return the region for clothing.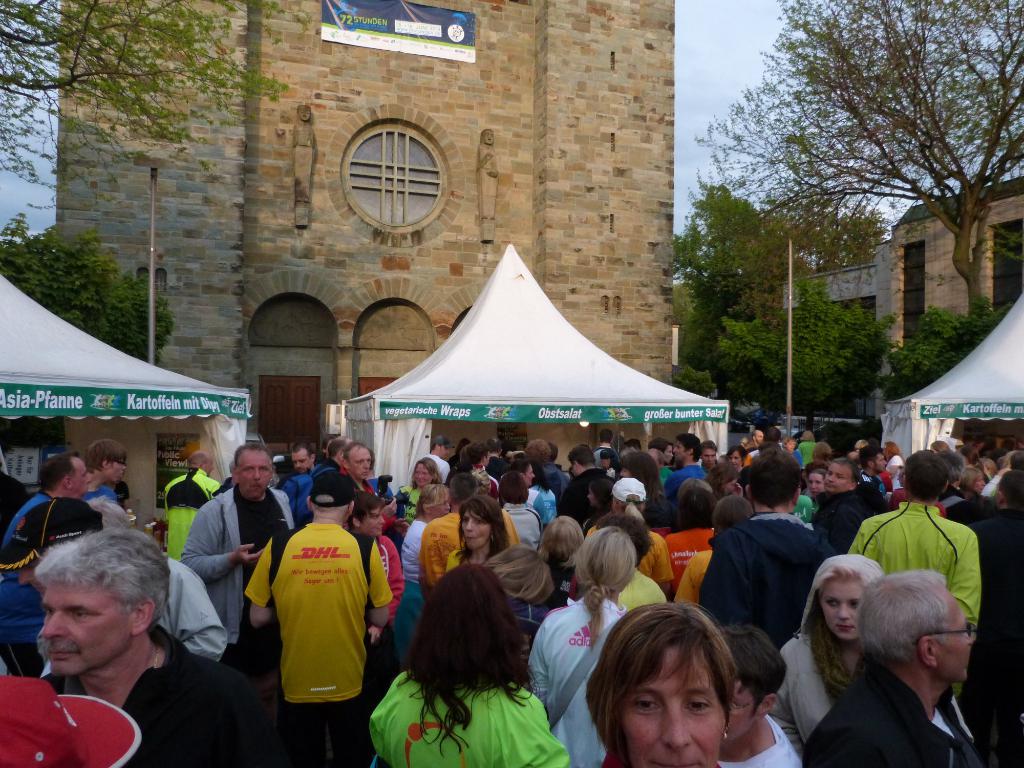
[left=725, top=721, right=795, bottom=767].
